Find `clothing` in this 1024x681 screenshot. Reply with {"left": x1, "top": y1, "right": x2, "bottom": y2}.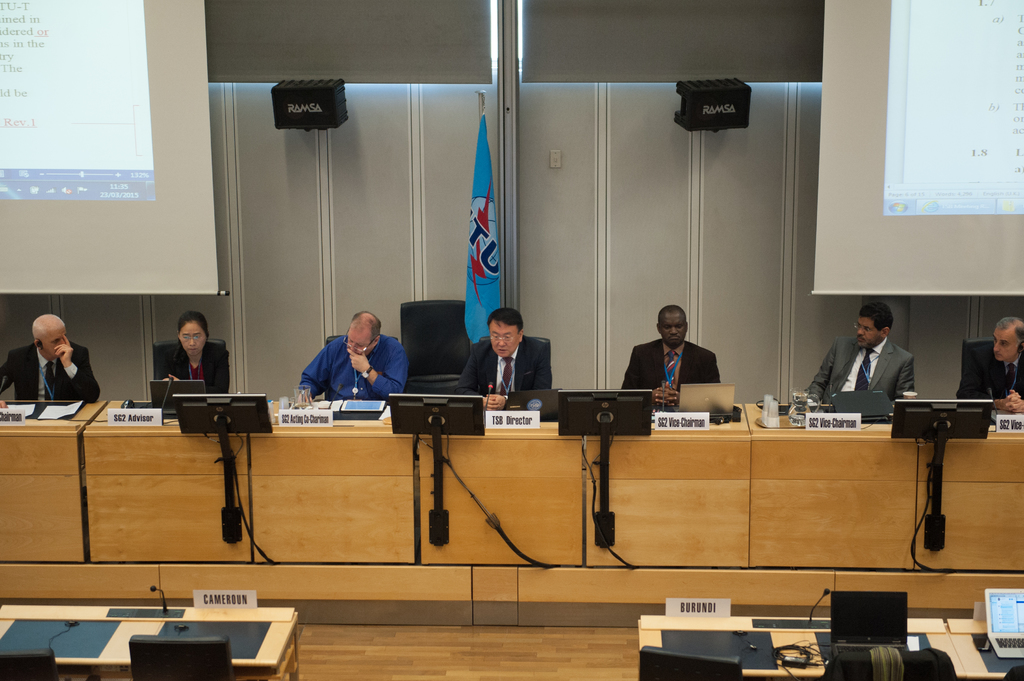
{"left": 152, "top": 355, "right": 228, "bottom": 391}.
